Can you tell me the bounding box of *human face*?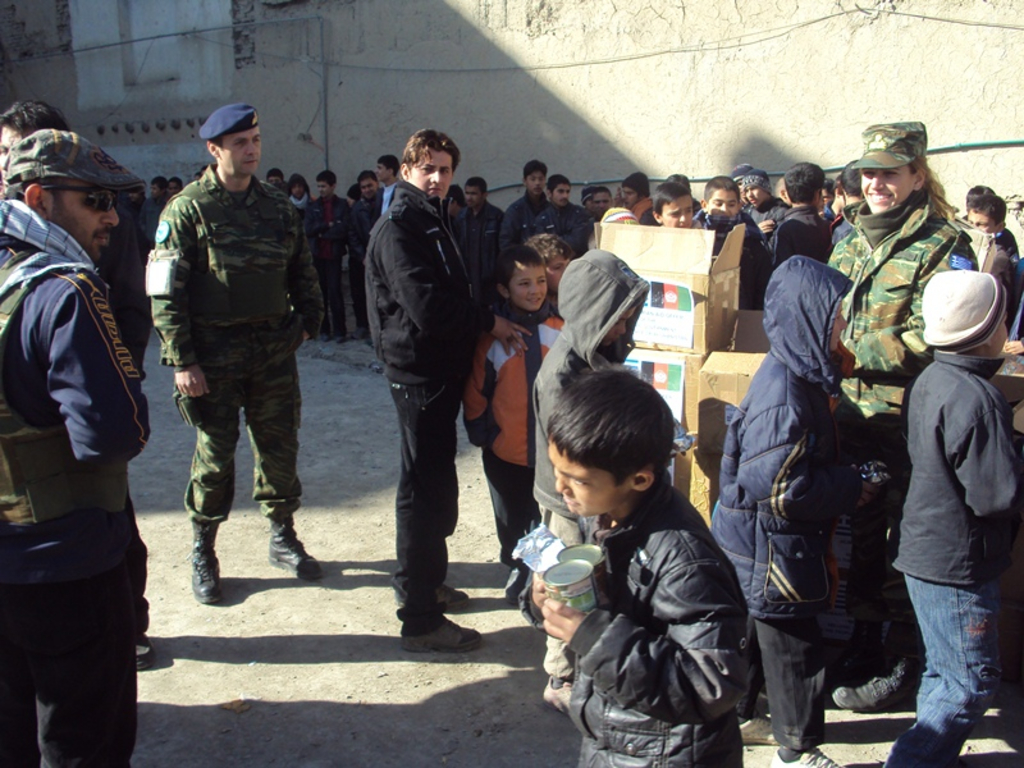
box(291, 184, 300, 201).
